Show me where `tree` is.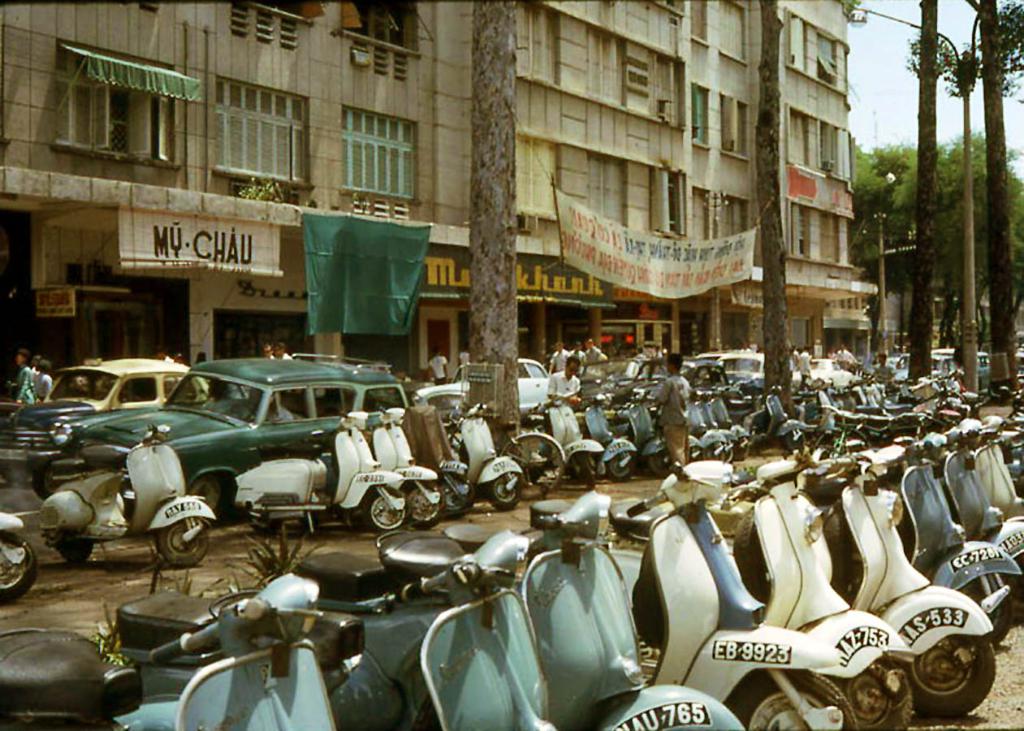
`tree` is at <box>860,0,1006,417</box>.
